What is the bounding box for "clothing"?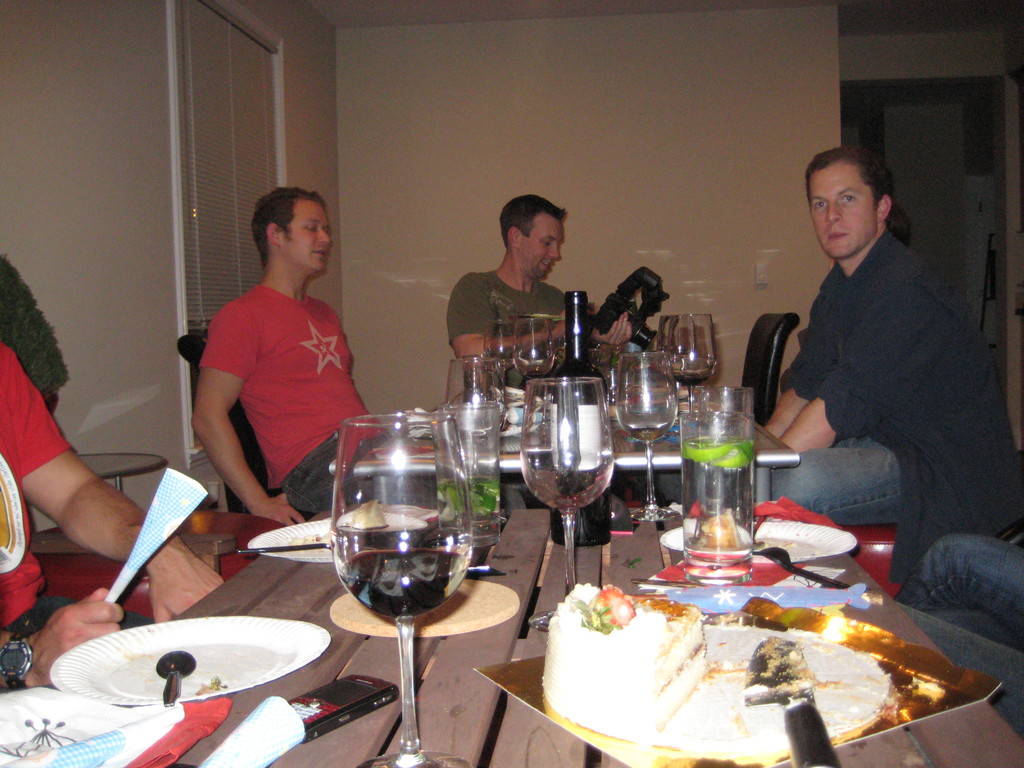
x1=732 y1=234 x2=1023 y2=584.
